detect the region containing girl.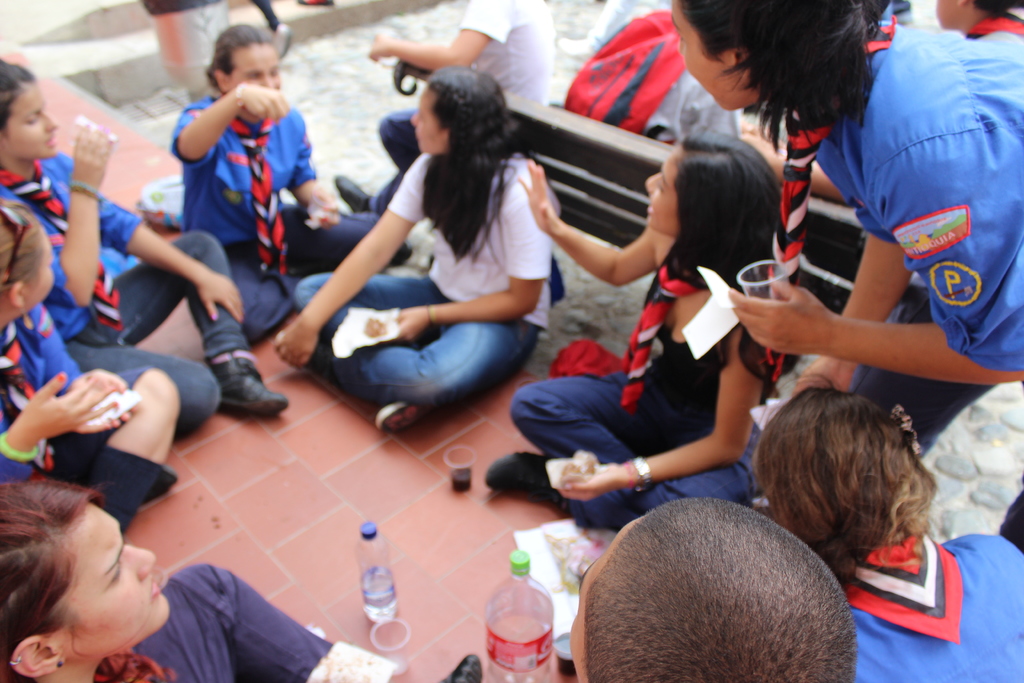
left=670, top=2, right=1023, bottom=383.
